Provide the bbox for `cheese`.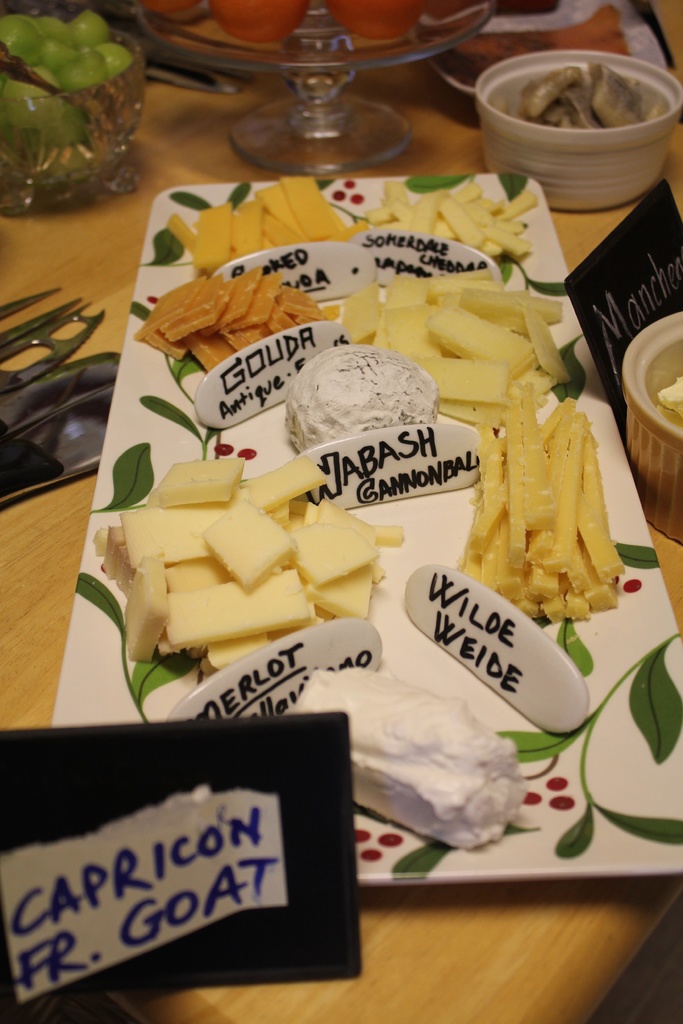
locate(279, 659, 529, 851).
